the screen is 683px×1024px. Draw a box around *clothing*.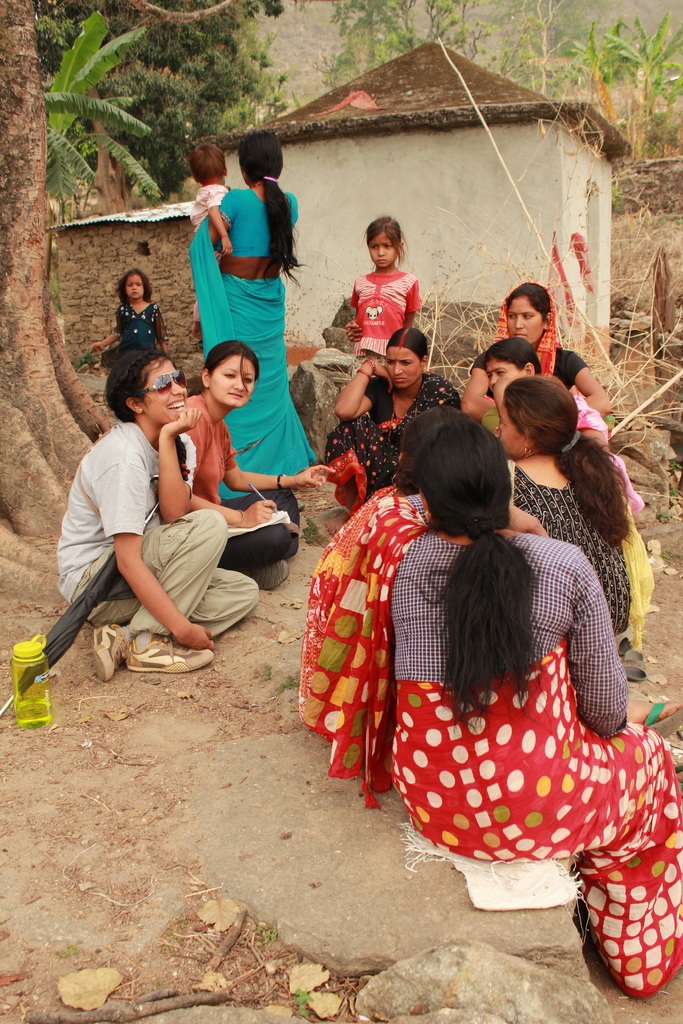
<box>299,483,682,993</box>.
